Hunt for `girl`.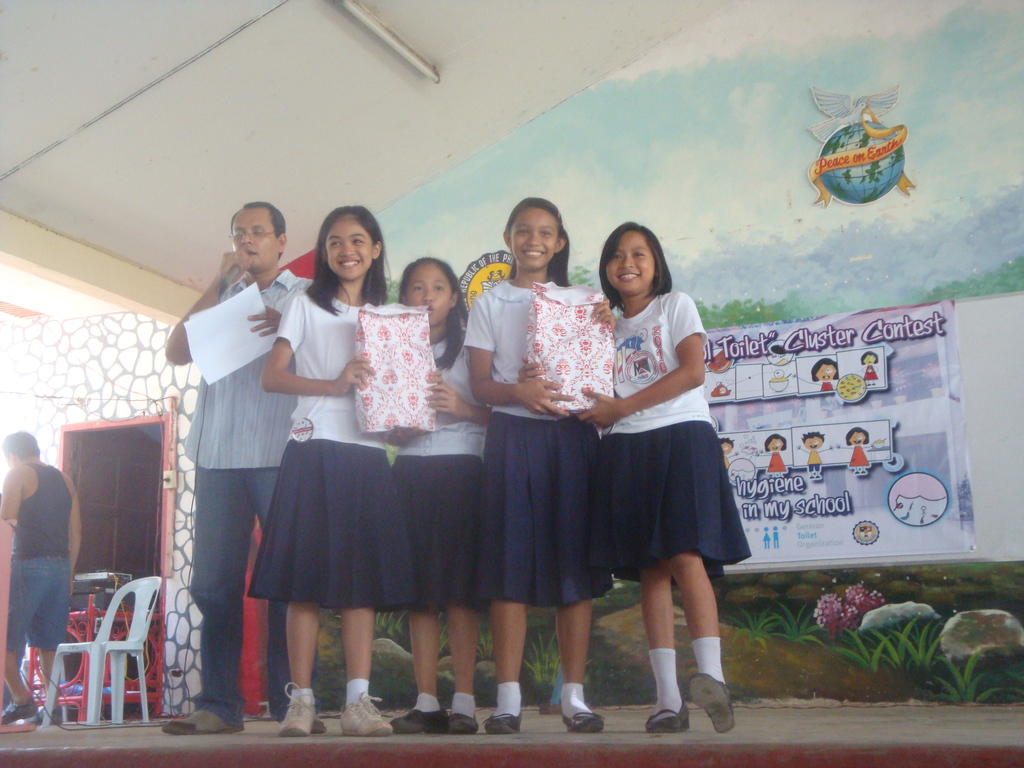
Hunted down at [left=387, top=258, right=489, bottom=721].
